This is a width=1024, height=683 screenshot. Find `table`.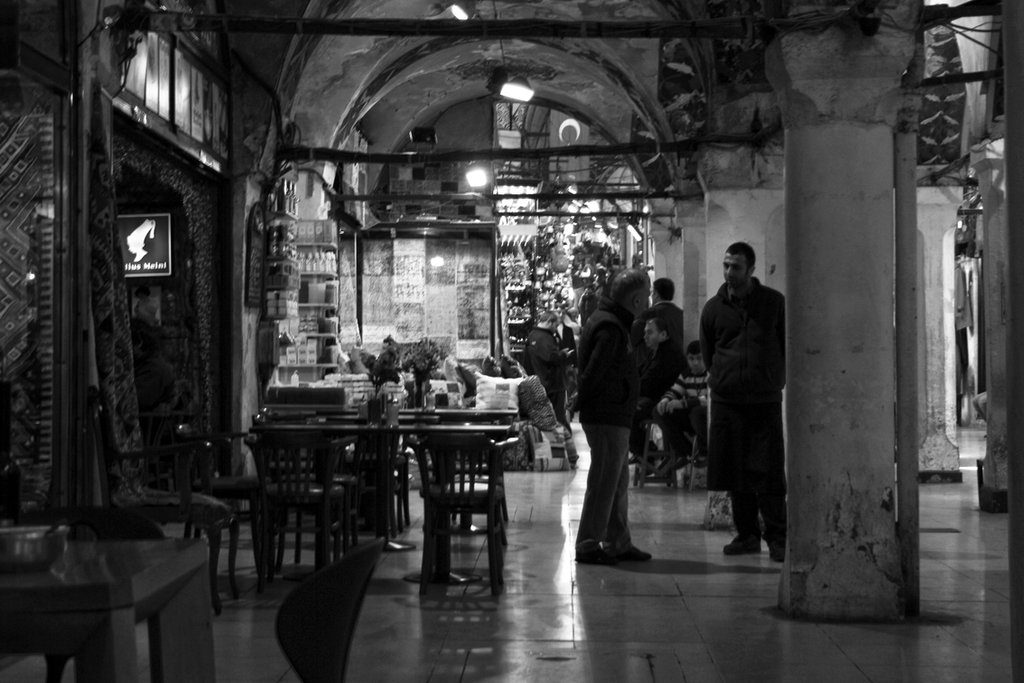
Bounding box: <region>260, 417, 521, 547</region>.
